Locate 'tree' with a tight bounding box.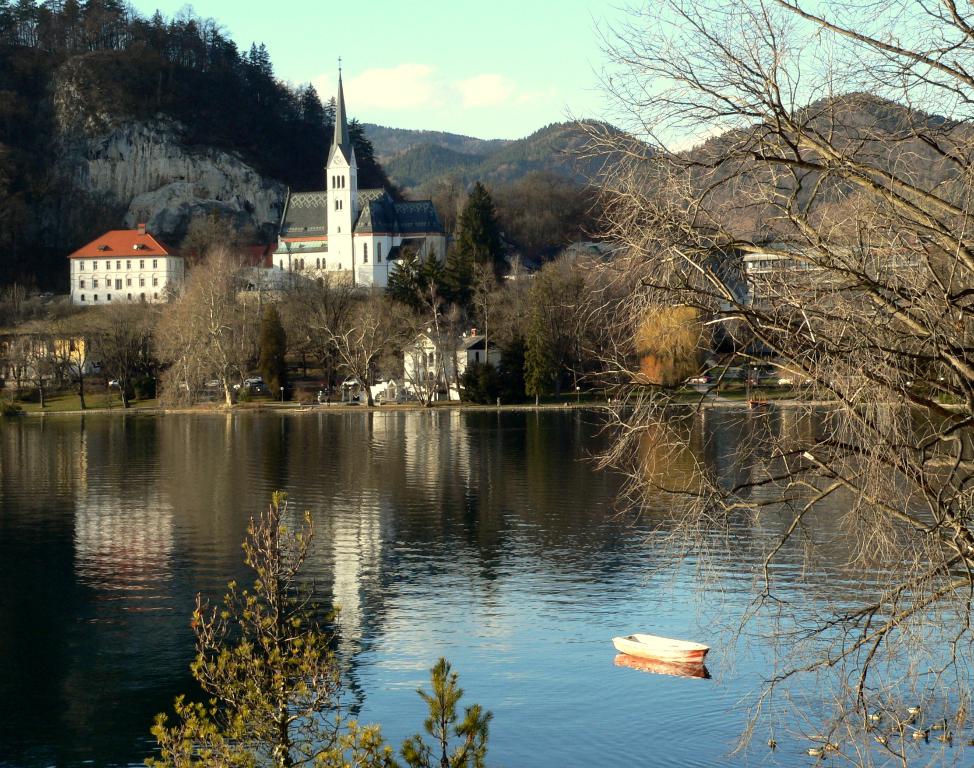
<region>301, 288, 422, 410</region>.
